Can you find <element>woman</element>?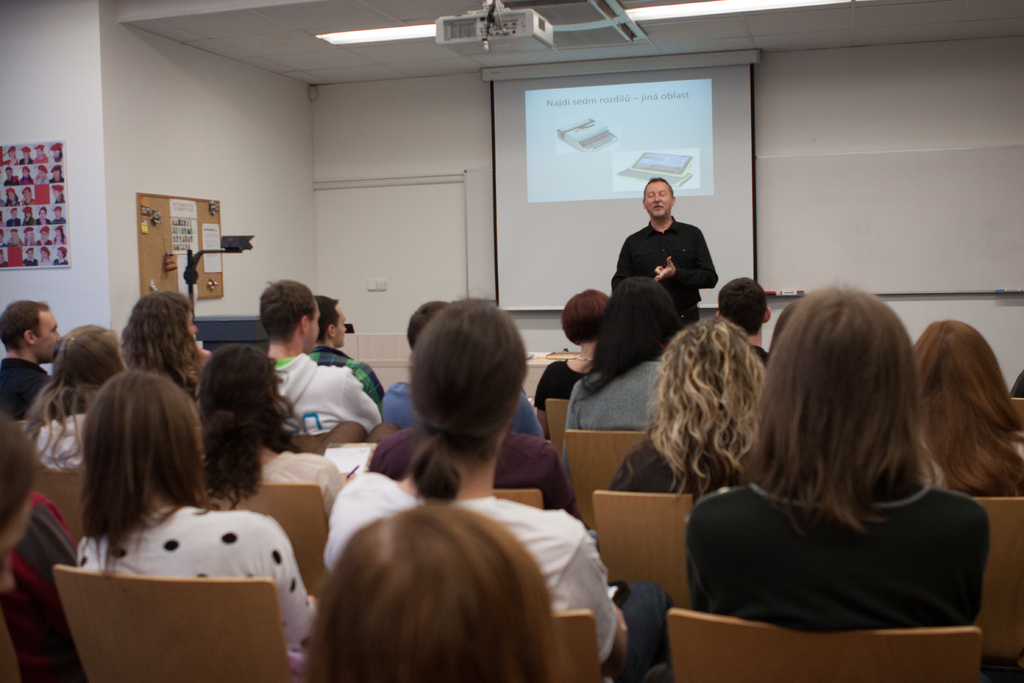
Yes, bounding box: (x1=563, y1=278, x2=690, y2=488).
